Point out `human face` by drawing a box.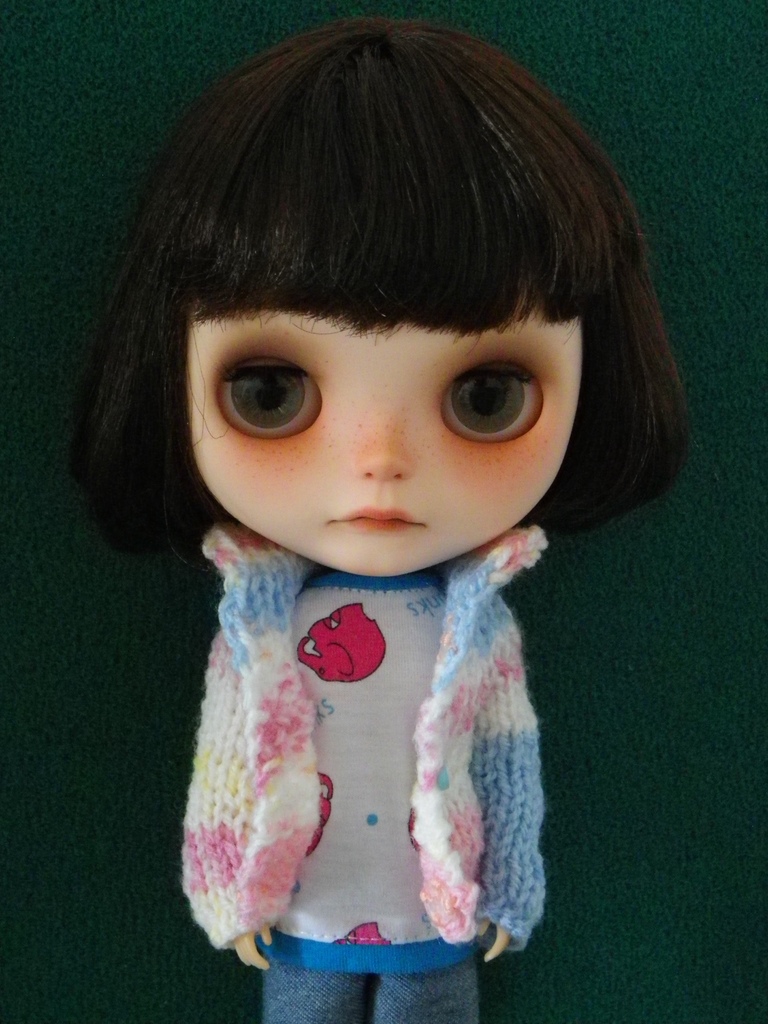
region(187, 305, 586, 579).
